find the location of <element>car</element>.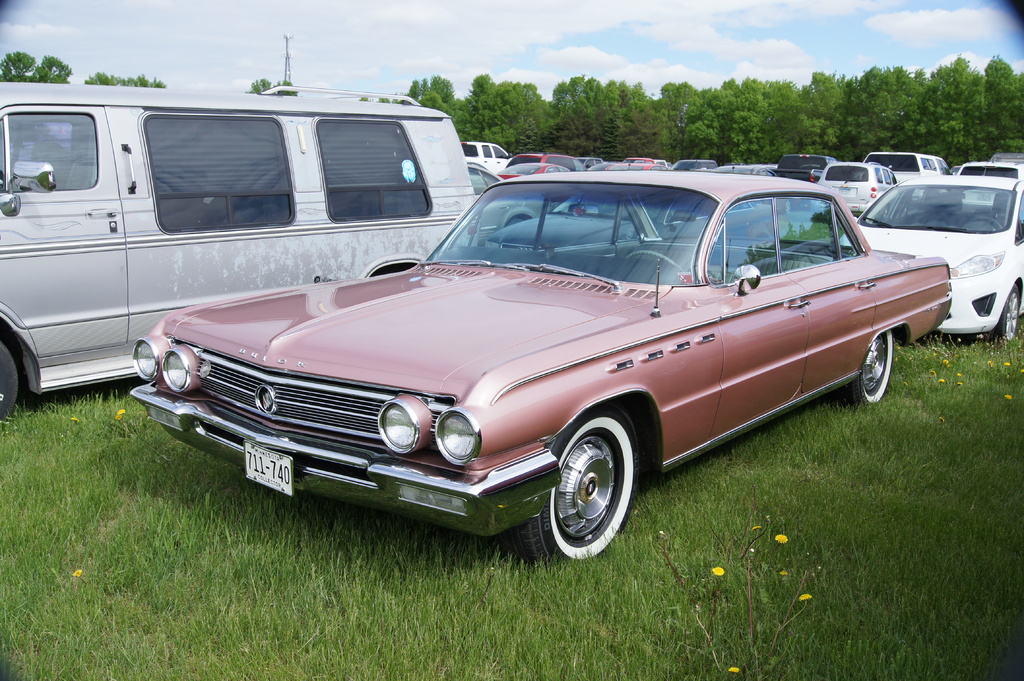
Location: (left=819, top=161, right=896, bottom=218).
